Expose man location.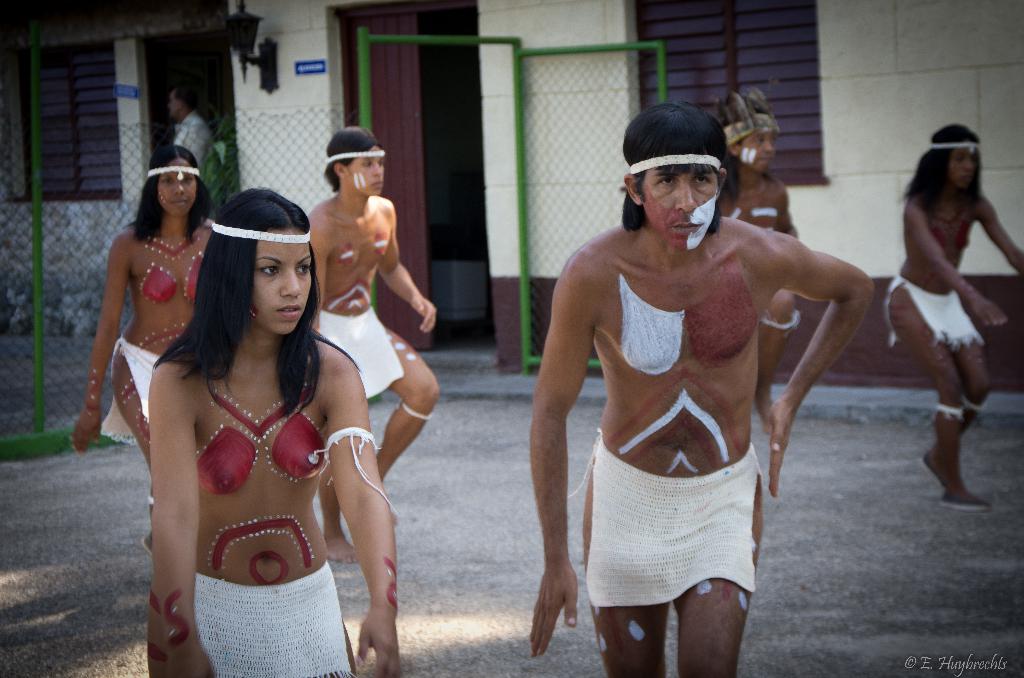
Exposed at [161,77,218,180].
